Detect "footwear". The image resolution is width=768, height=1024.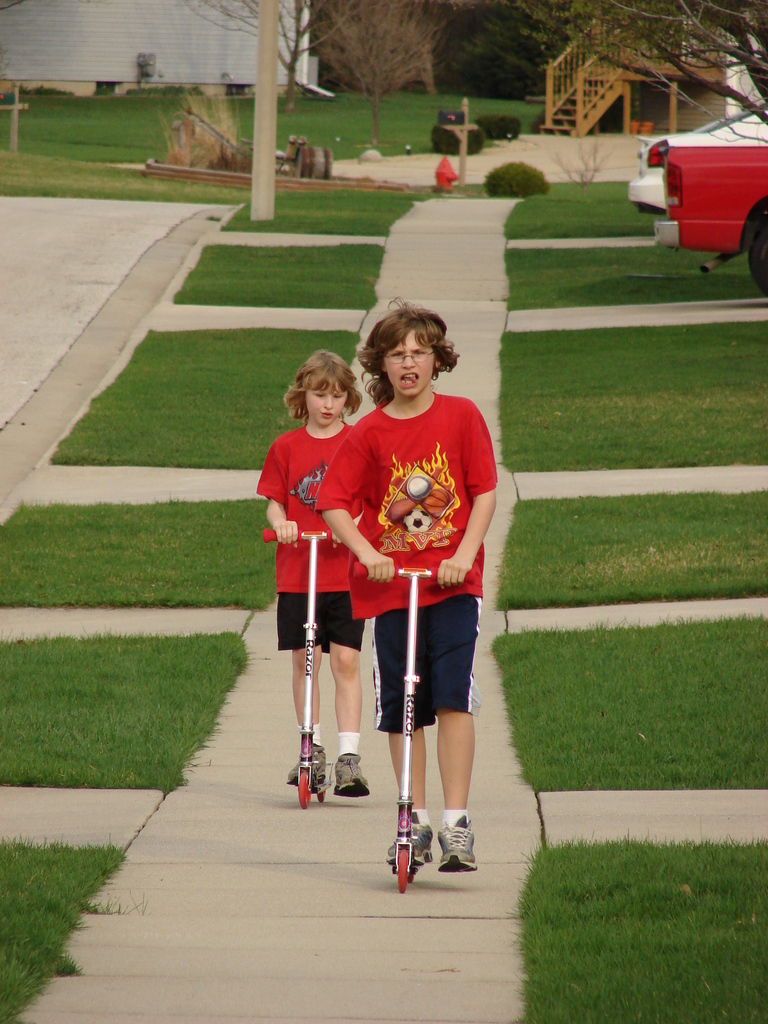
x1=330, y1=753, x2=379, y2=801.
